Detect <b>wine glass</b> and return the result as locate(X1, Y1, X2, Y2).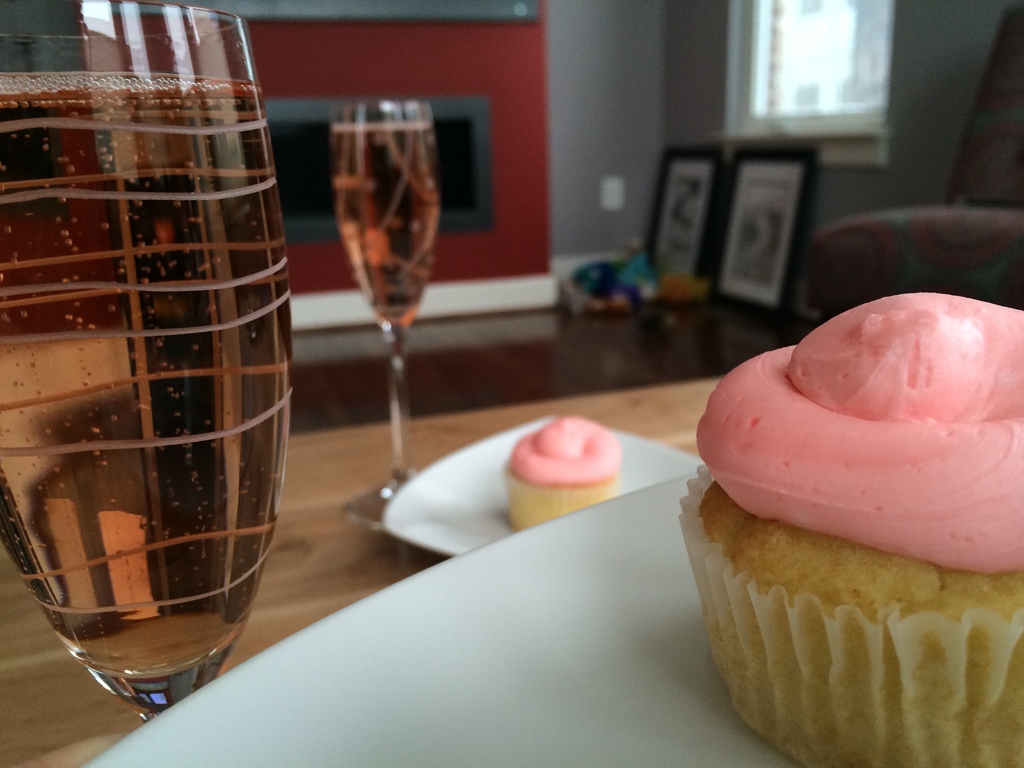
locate(5, 8, 292, 726).
